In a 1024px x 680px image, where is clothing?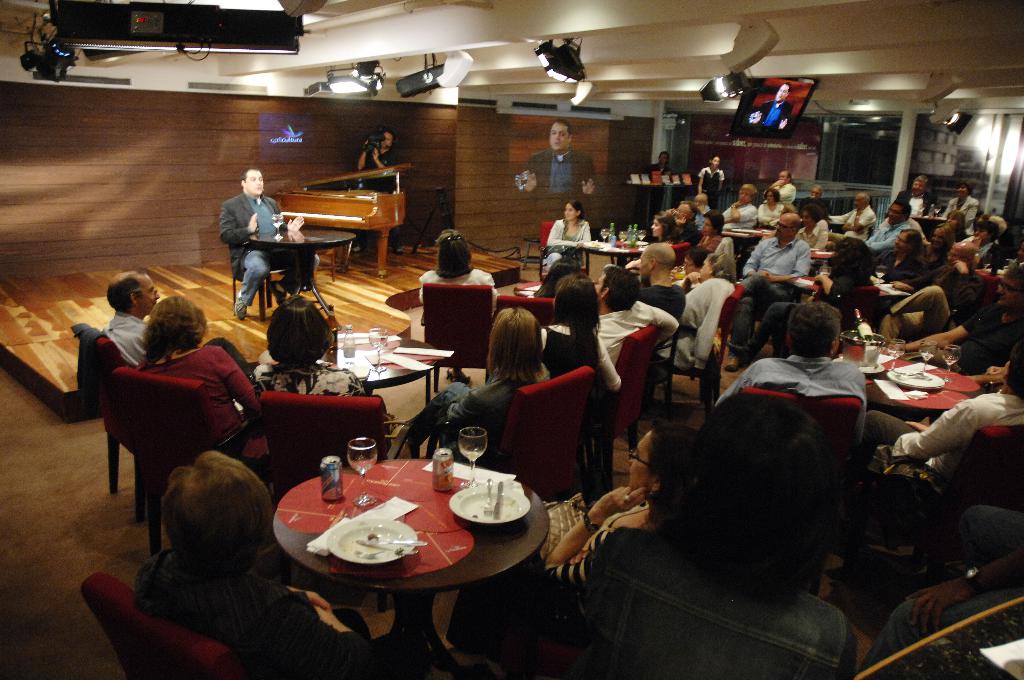
<region>703, 234, 733, 275</region>.
